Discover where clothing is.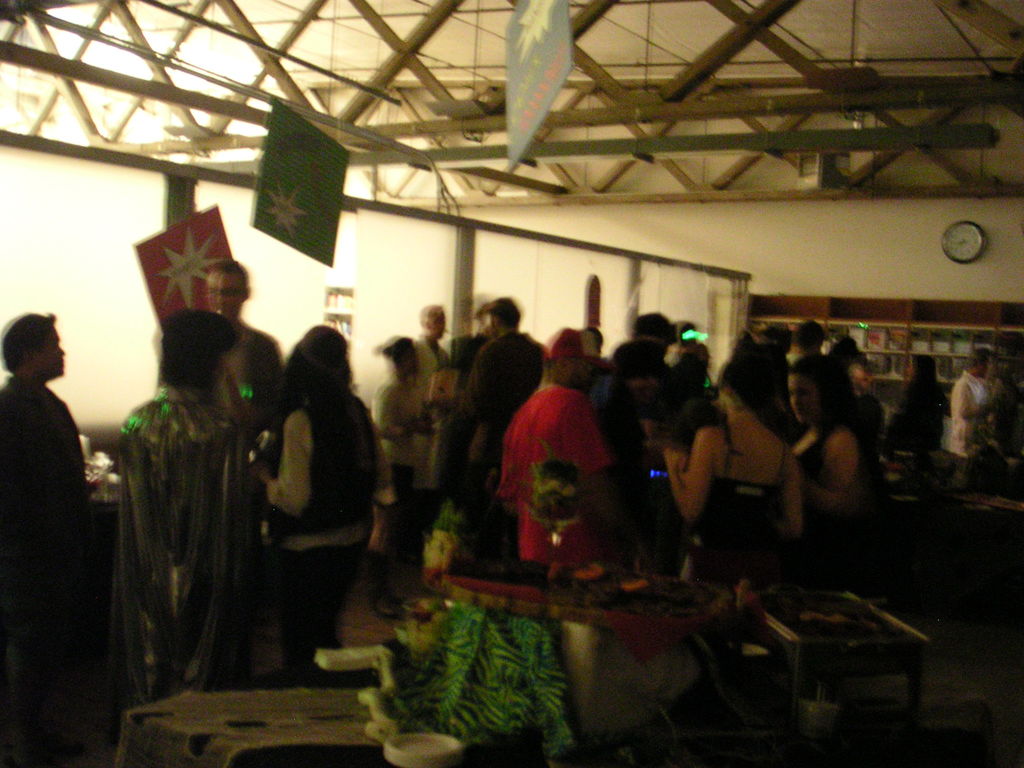
Discovered at [left=492, top=351, right=623, bottom=573].
